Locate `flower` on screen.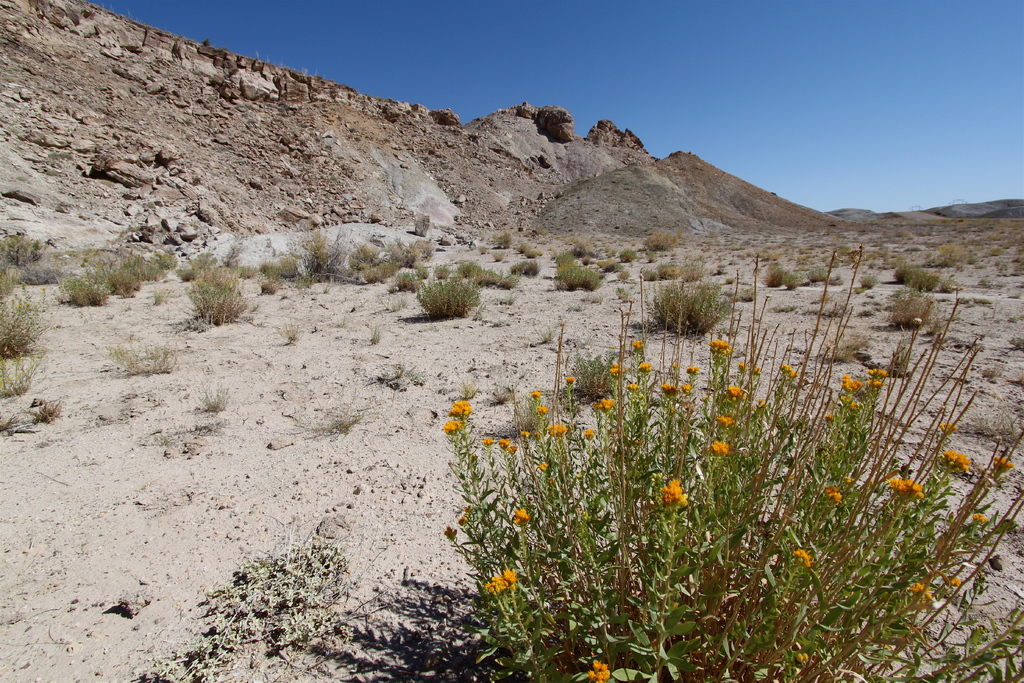
On screen at [445,418,463,433].
